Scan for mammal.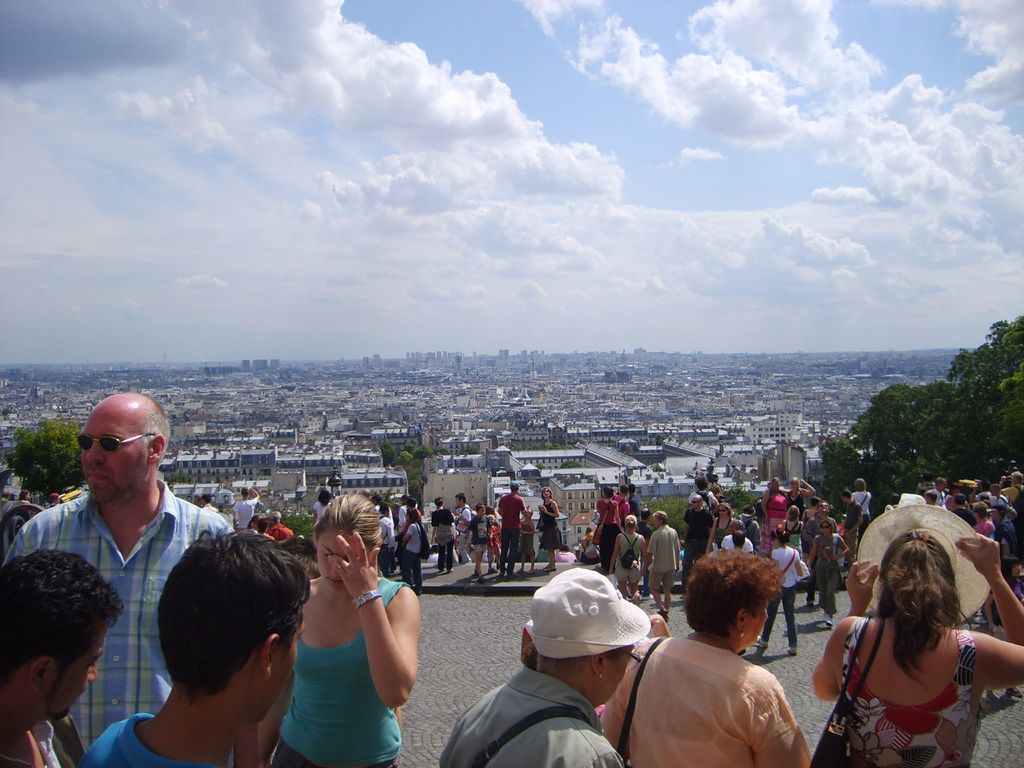
Scan result: 812 506 1005 760.
